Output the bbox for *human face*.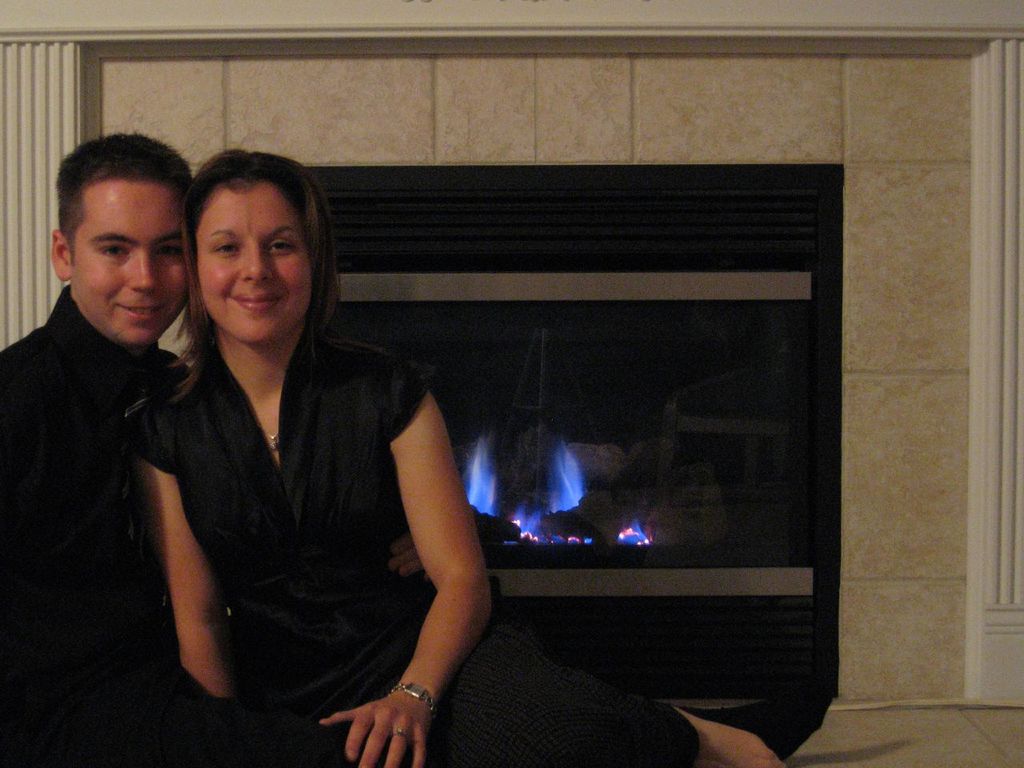
<bbox>69, 182, 190, 342</bbox>.
